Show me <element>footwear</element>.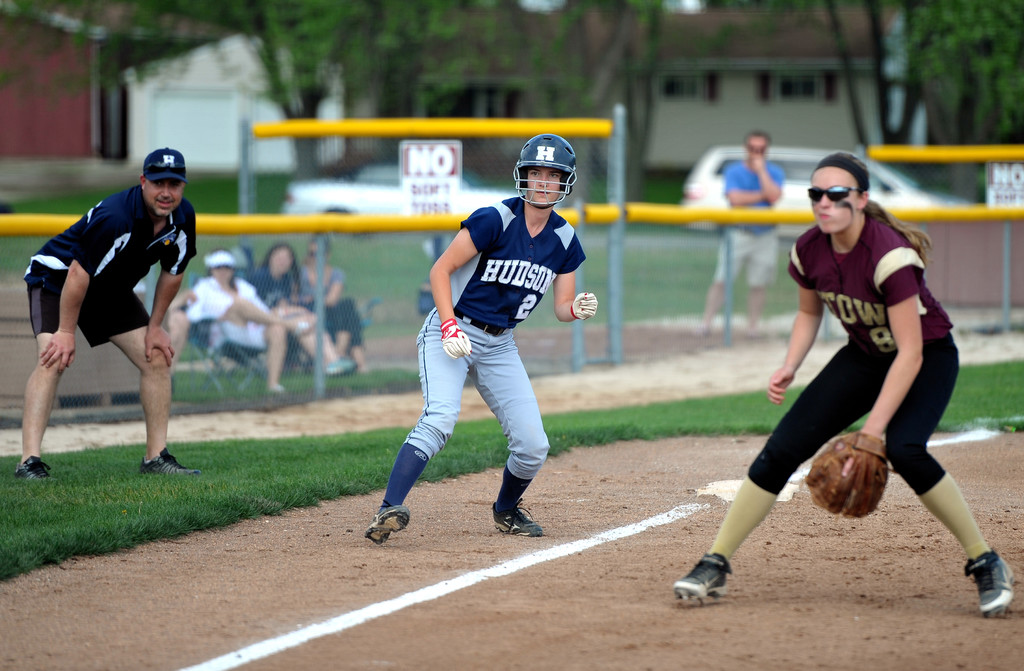
<element>footwear</element> is here: 12 457 51 484.
